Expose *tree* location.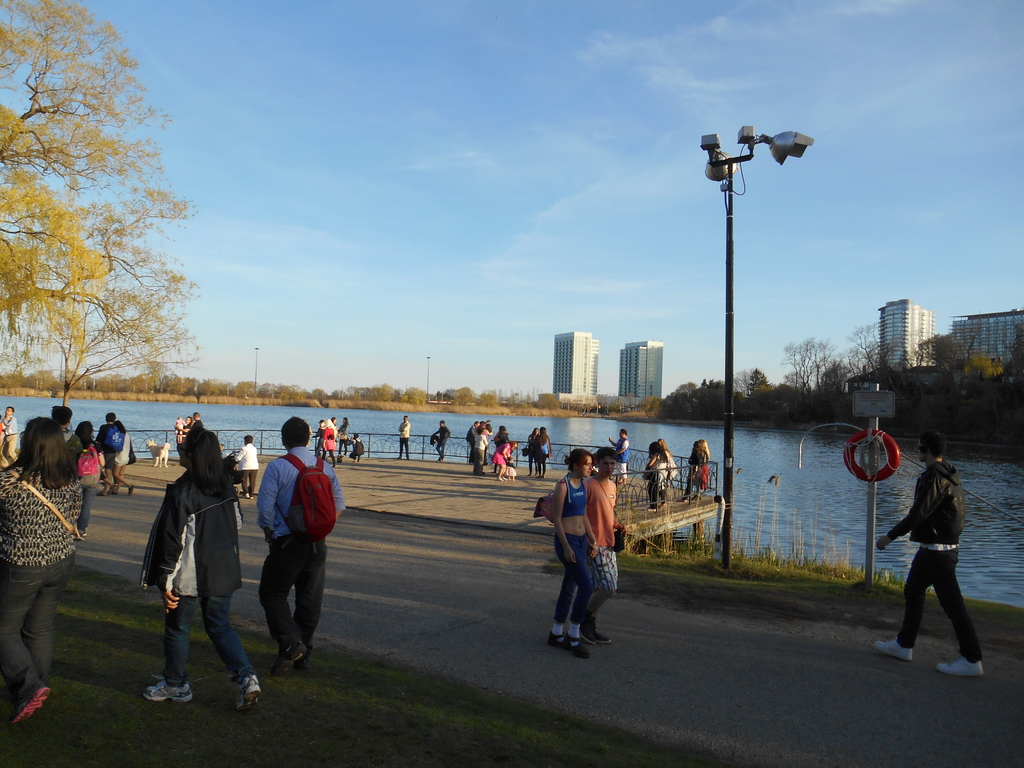
Exposed at l=478, t=387, r=504, b=412.
